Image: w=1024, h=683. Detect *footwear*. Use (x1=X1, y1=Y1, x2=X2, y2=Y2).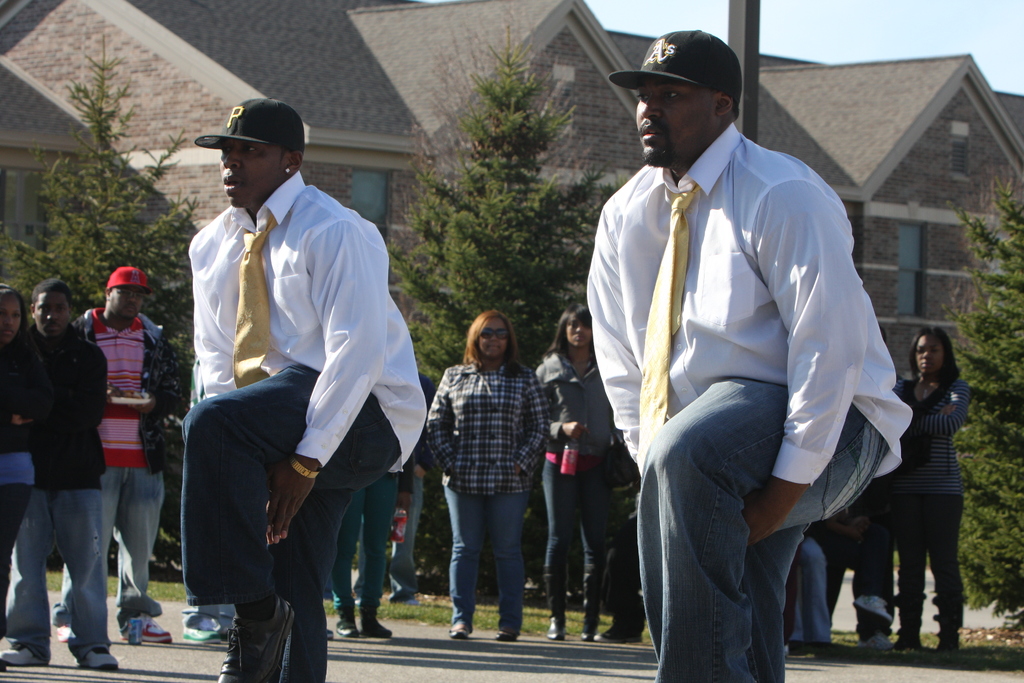
(x1=782, y1=645, x2=802, y2=659).
